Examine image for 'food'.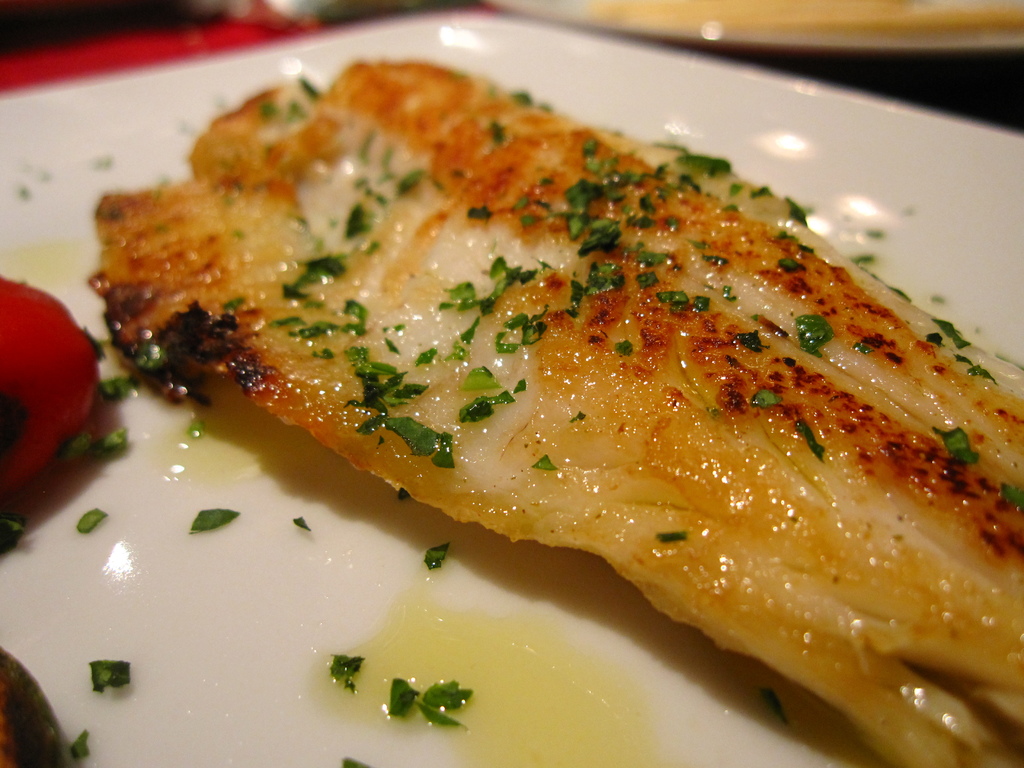
Examination result: <box>338,759,370,767</box>.
